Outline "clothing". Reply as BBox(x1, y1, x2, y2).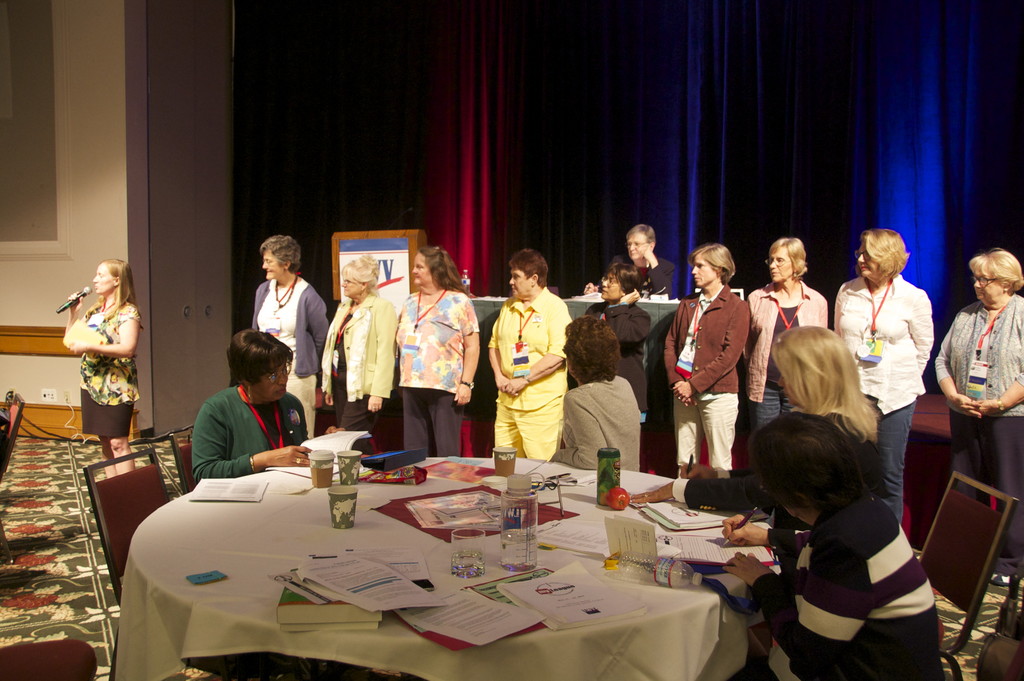
BBox(589, 297, 664, 448).
